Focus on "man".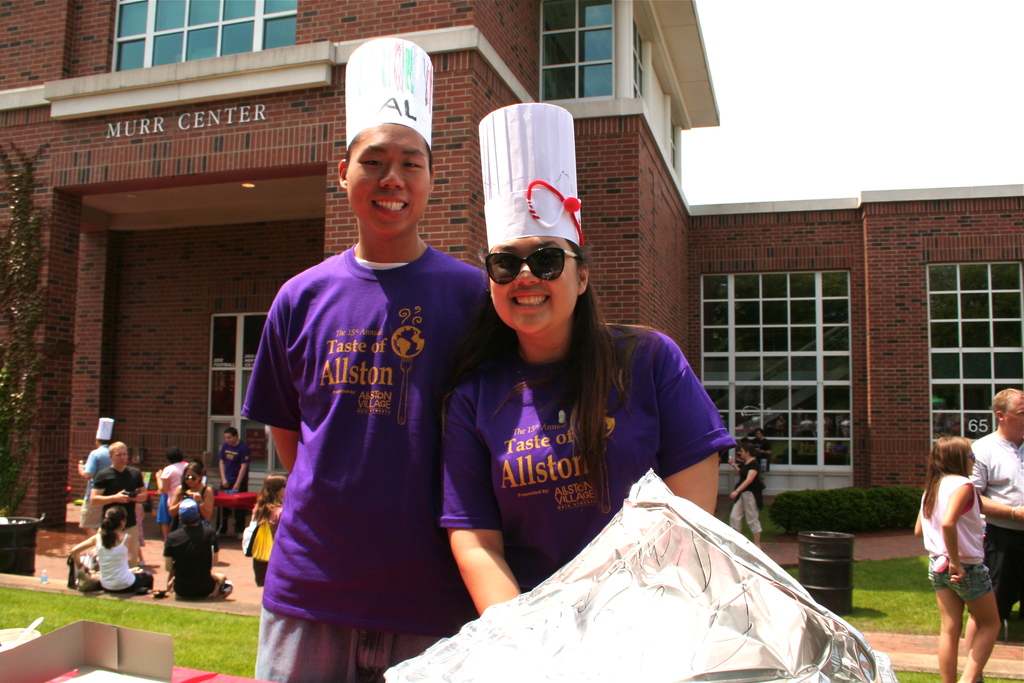
Focused at 967, 388, 1023, 639.
